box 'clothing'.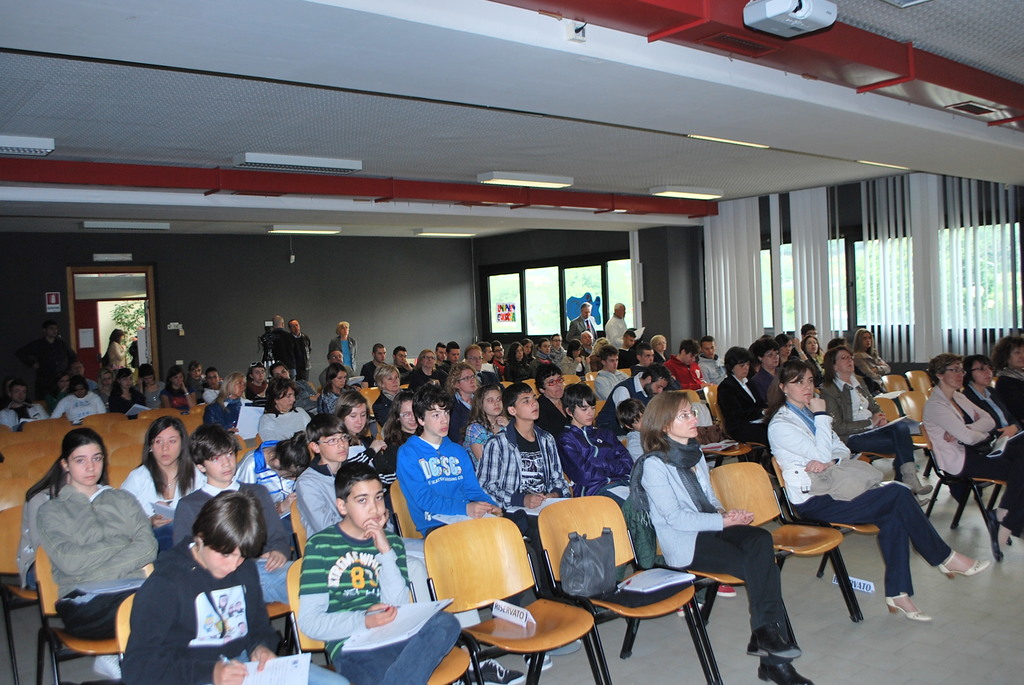
604, 312, 632, 347.
